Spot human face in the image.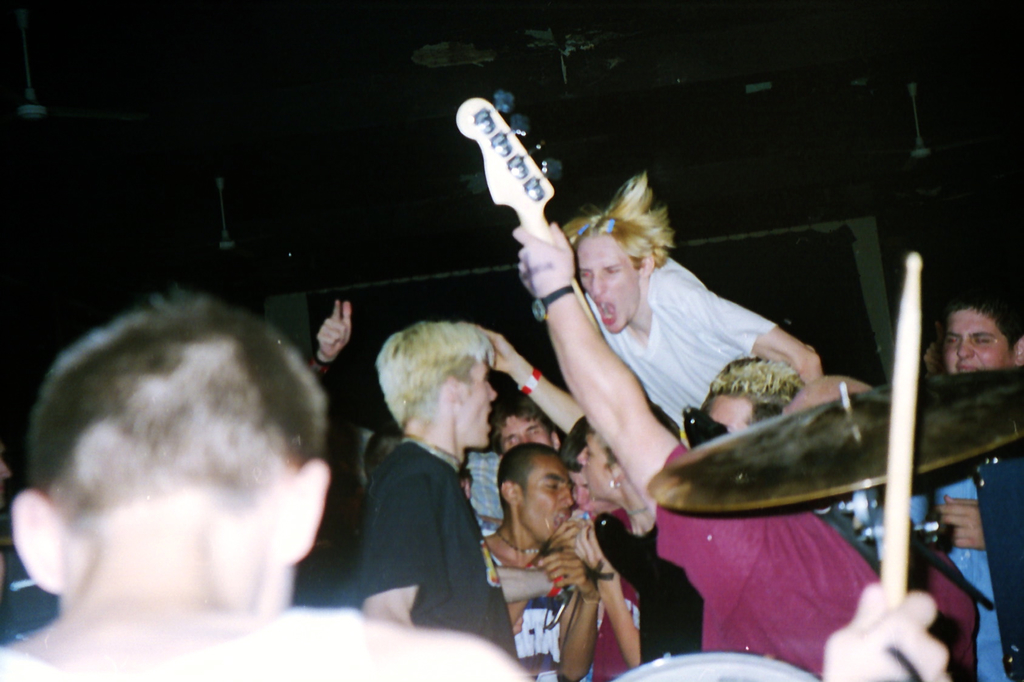
human face found at left=938, top=305, right=1015, bottom=367.
